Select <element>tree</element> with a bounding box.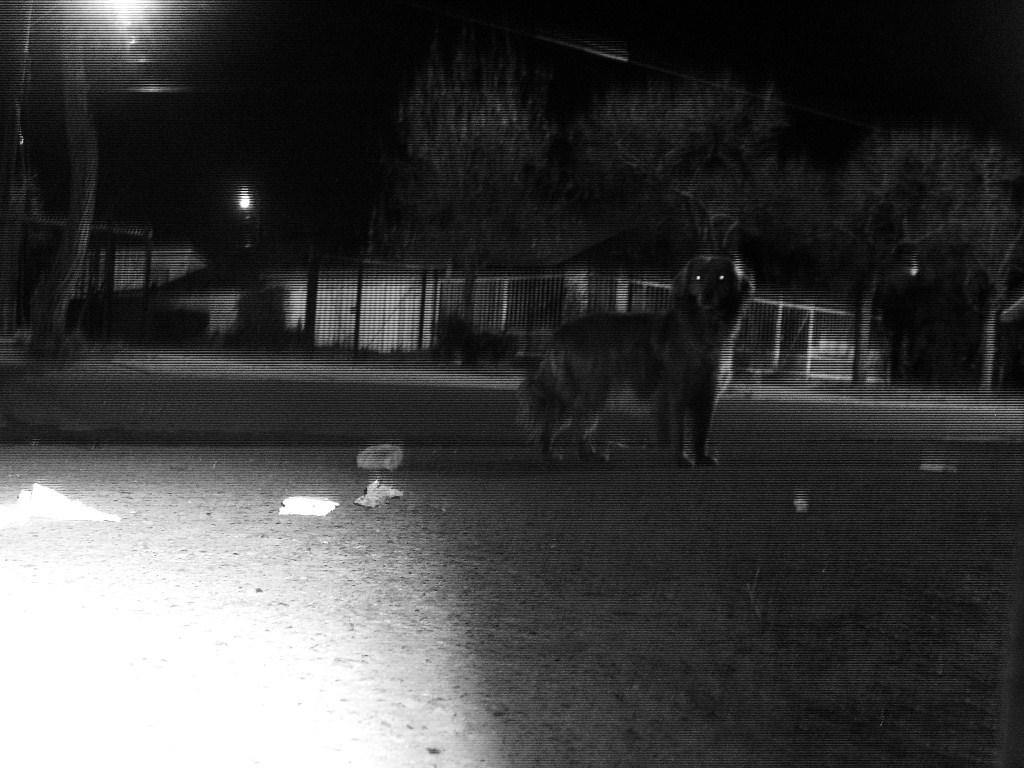
<region>0, 0, 217, 354</region>.
